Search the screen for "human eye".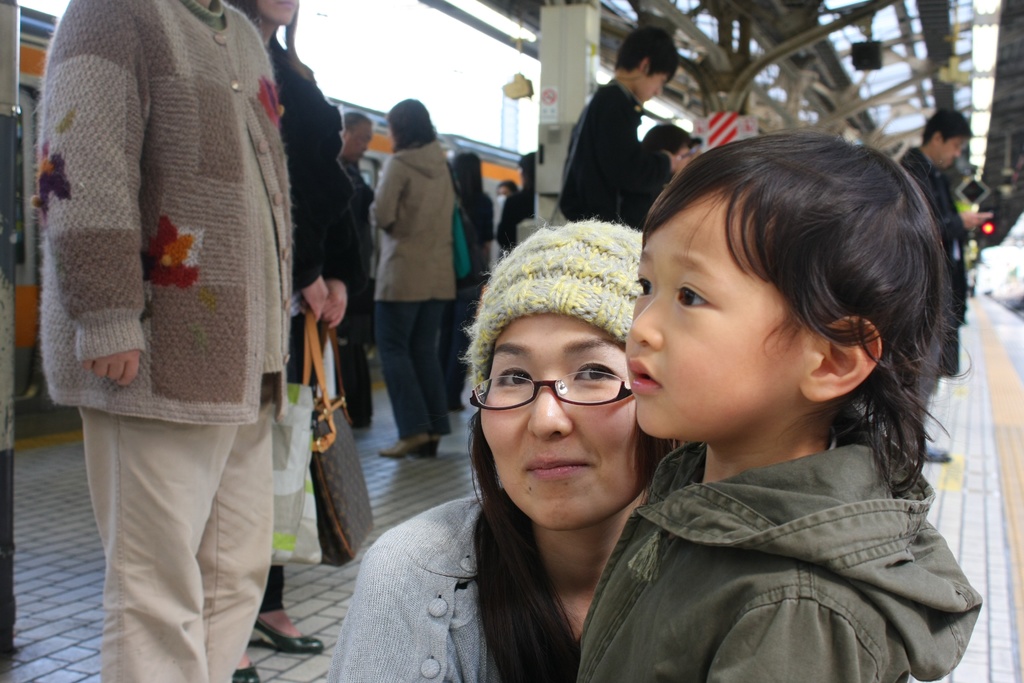
Found at 488 363 534 390.
